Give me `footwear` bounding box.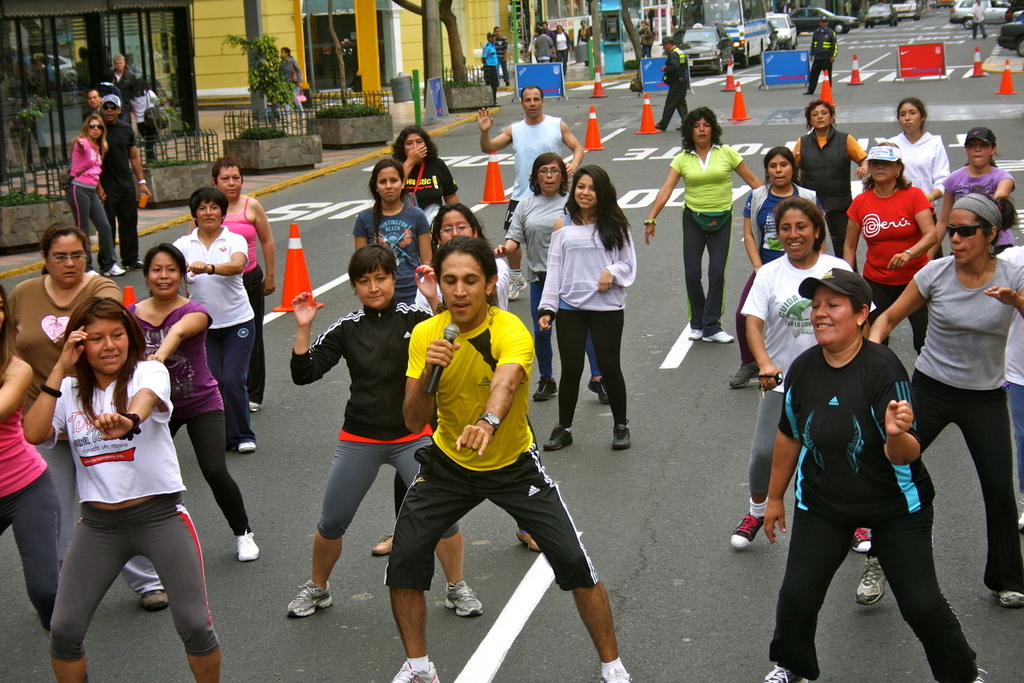
[852,557,887,615].
